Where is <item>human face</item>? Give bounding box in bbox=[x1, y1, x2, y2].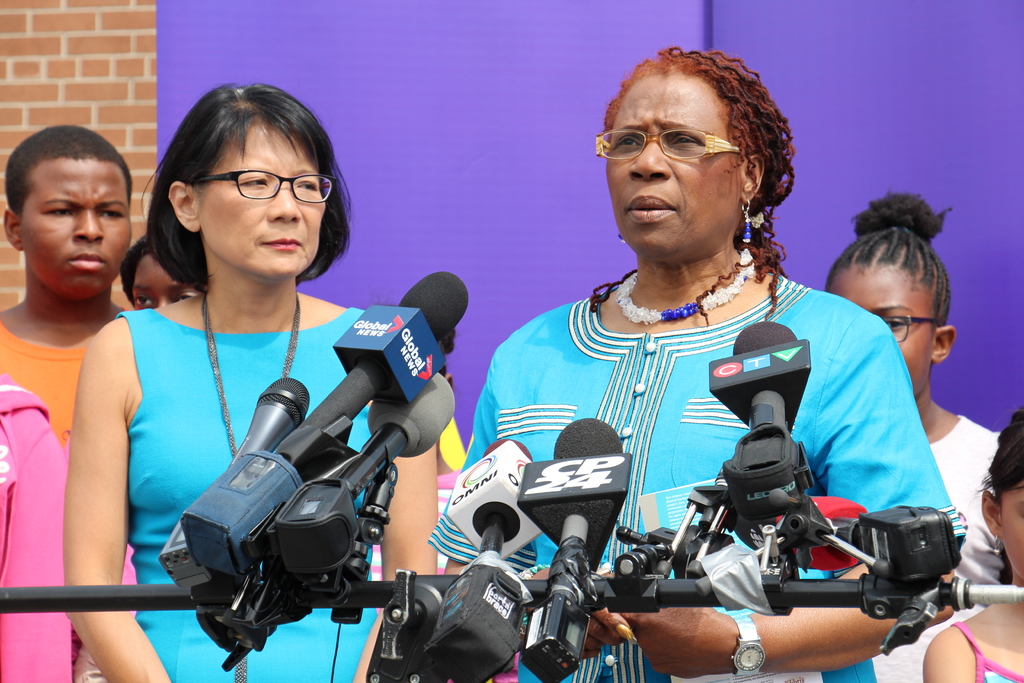
bbox=[1000, 490, 1023, 585].
